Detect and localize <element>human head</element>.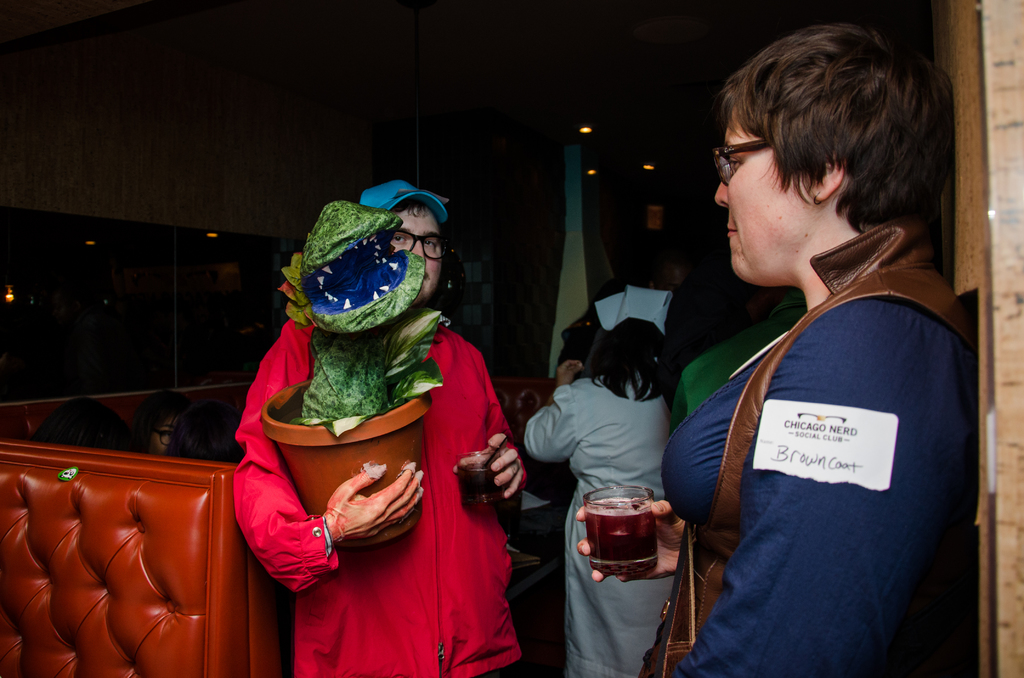
Localized at [131,391,189,454].
